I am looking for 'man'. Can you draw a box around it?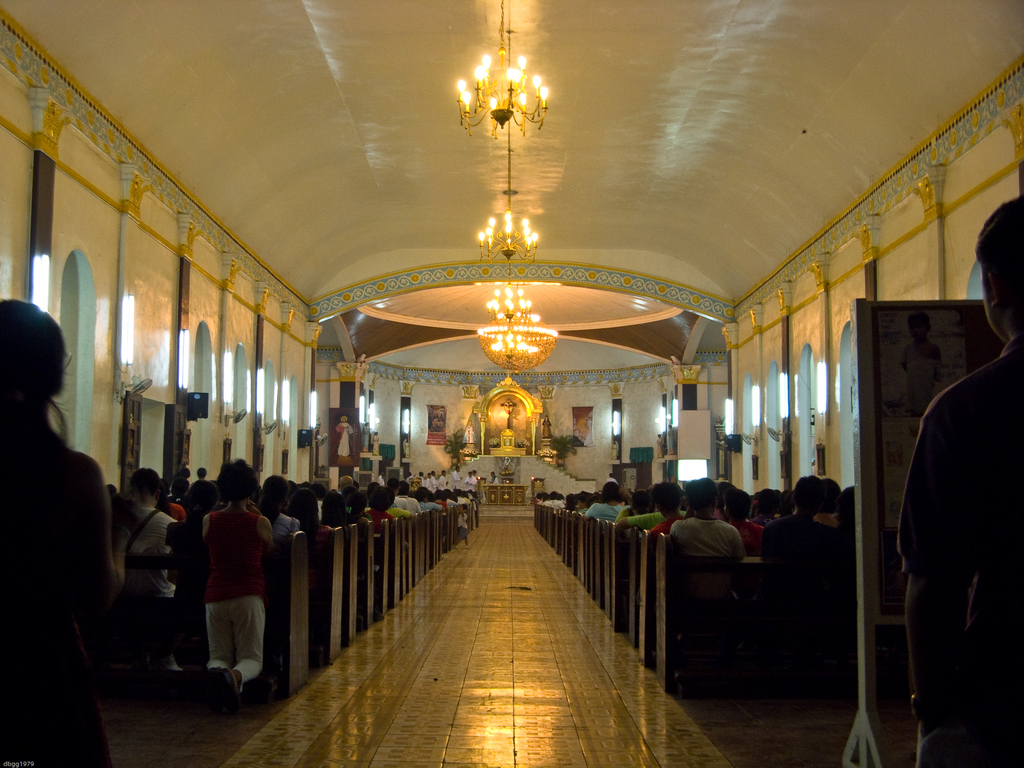
Sure, the bounding box is locate(668, 484, 743, 562).
